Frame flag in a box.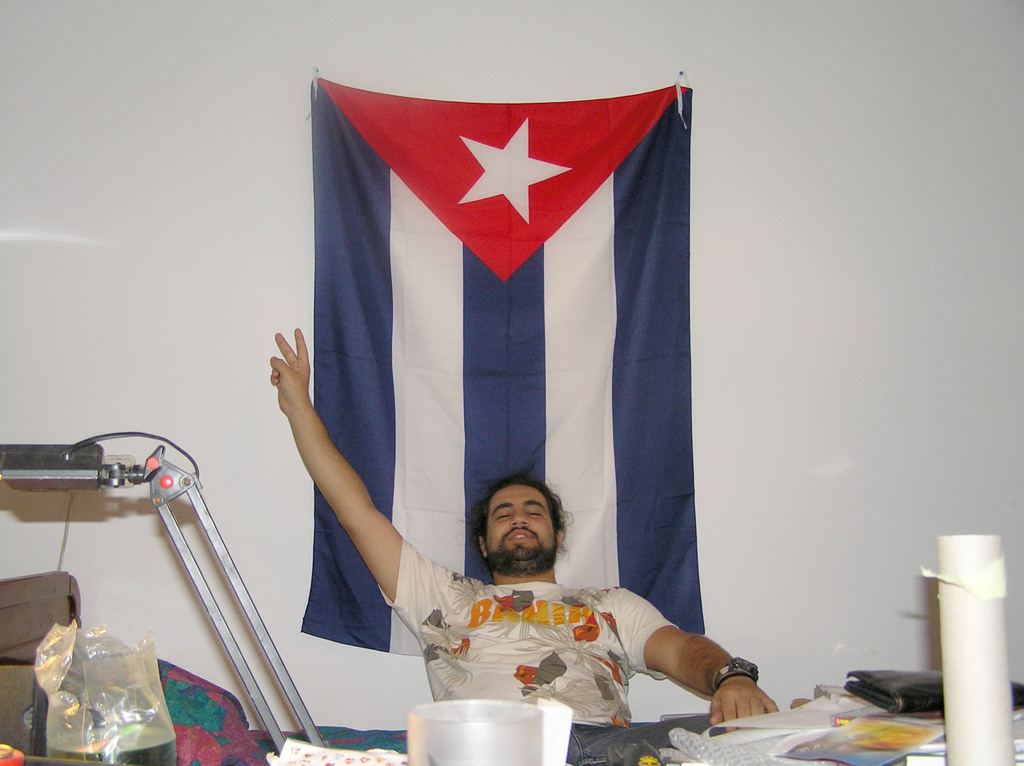
<bbox>299, 77, 709, 660</bbox>.
